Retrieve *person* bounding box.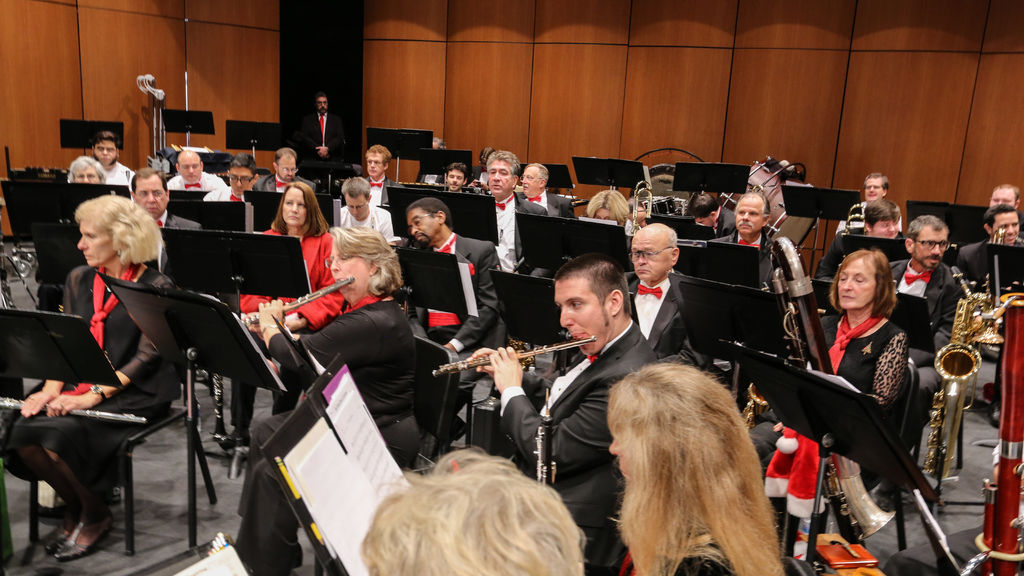
Bounding box: region(355, 442, 580, 575).
